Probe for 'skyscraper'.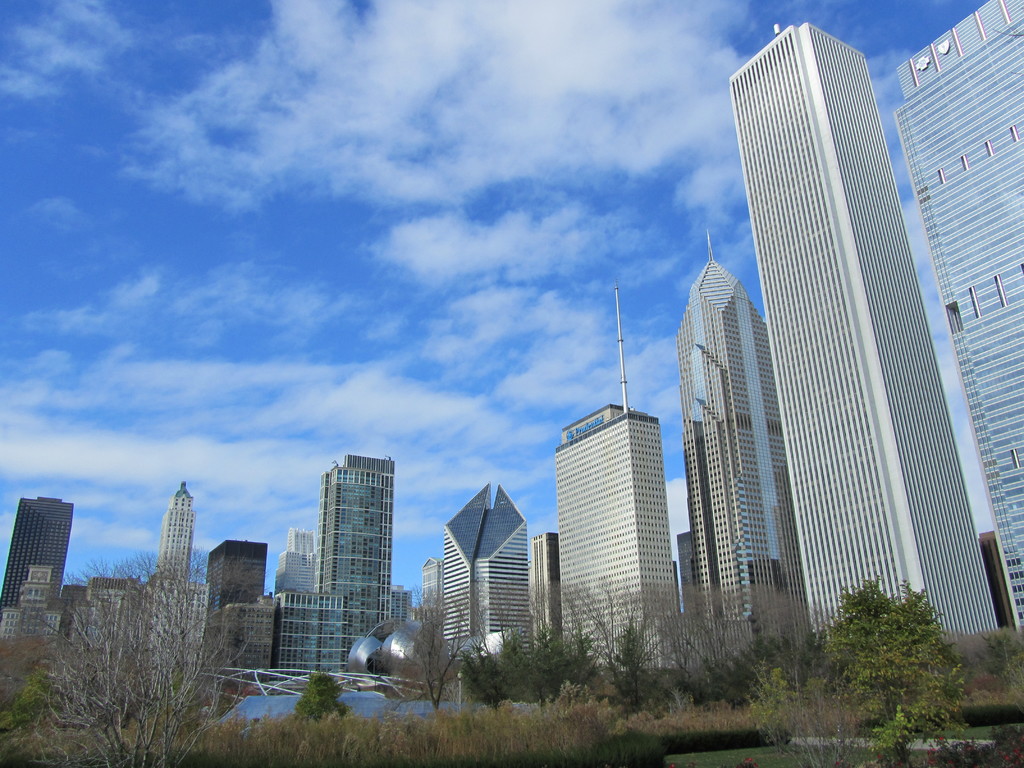
Probe result: detection(561, 282, 670, 695).
